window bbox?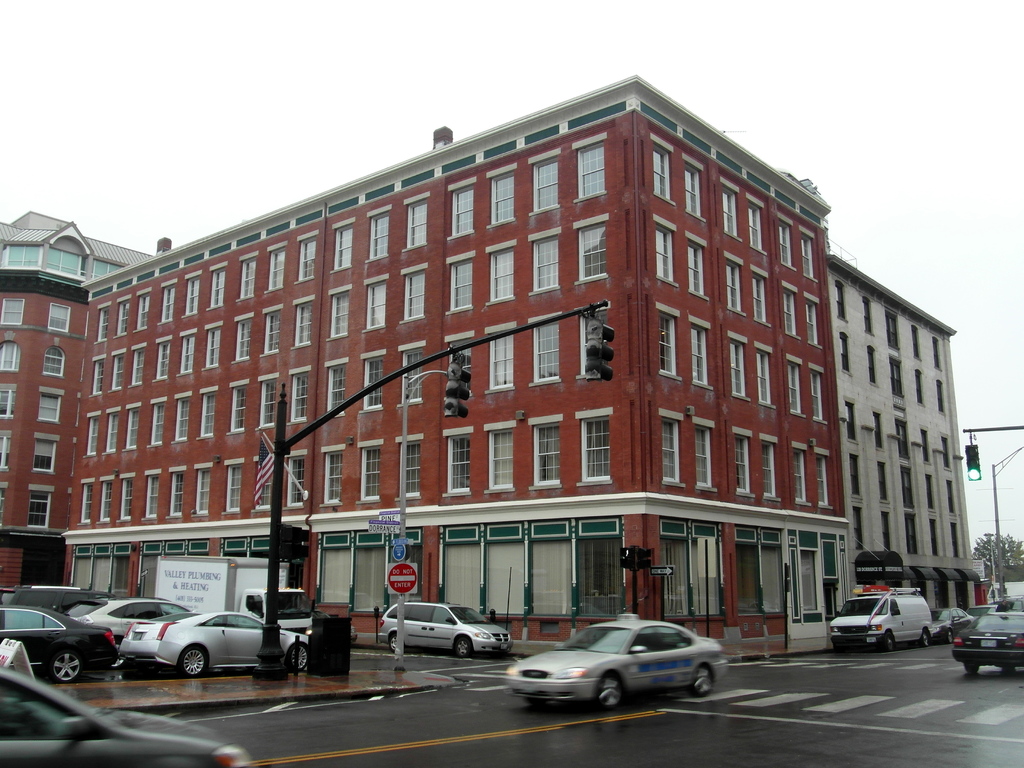
Rect(532, 420, 563, 484)
